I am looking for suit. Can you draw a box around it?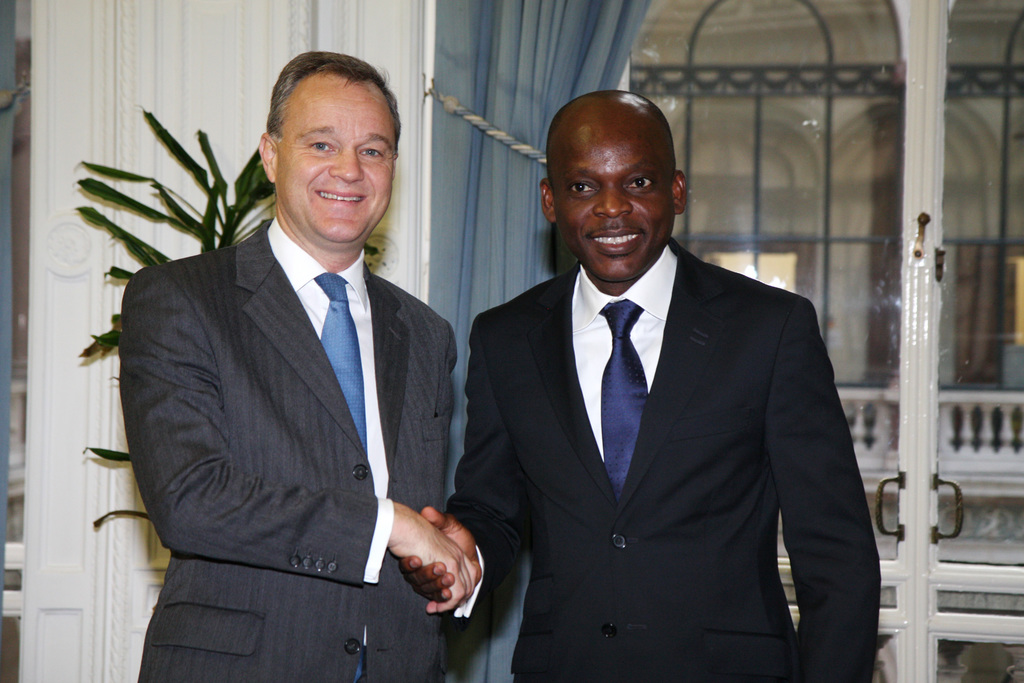
Sure, the bounding box is {"left": 112, "top": 213, "right": 460, "bottom": 682}.
